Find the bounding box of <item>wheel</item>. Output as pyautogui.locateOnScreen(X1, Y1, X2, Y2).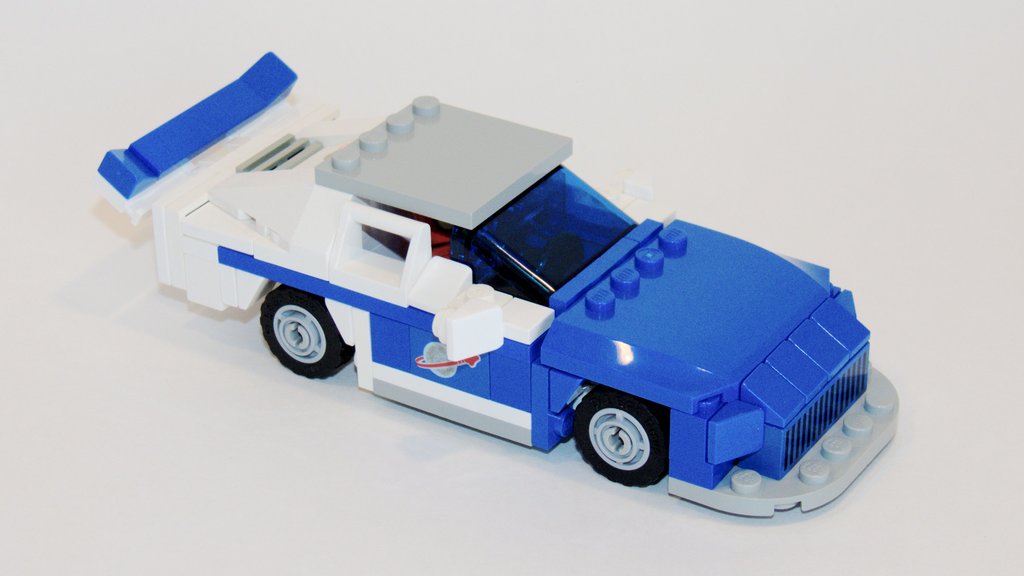
pyautogui.locateOnScreen(570, 385, 672, 492).
